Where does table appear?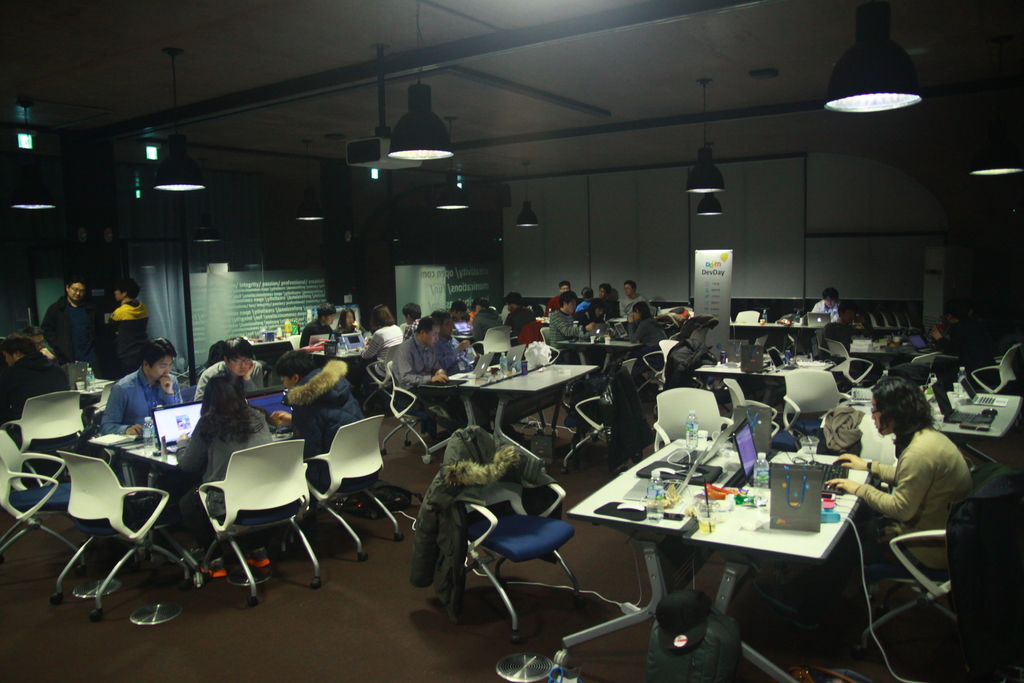
Appears at left=732, top=321, right=800, bottom=356.
